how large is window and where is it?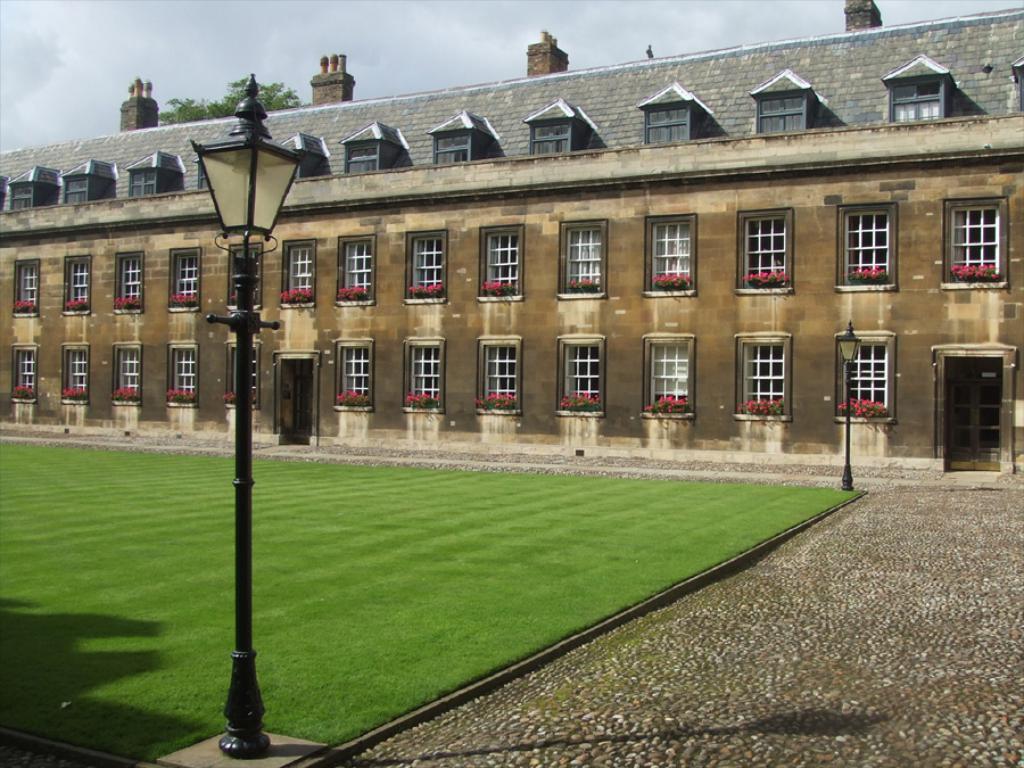
Bounding box: select_region(226, 341, 267, 407).
